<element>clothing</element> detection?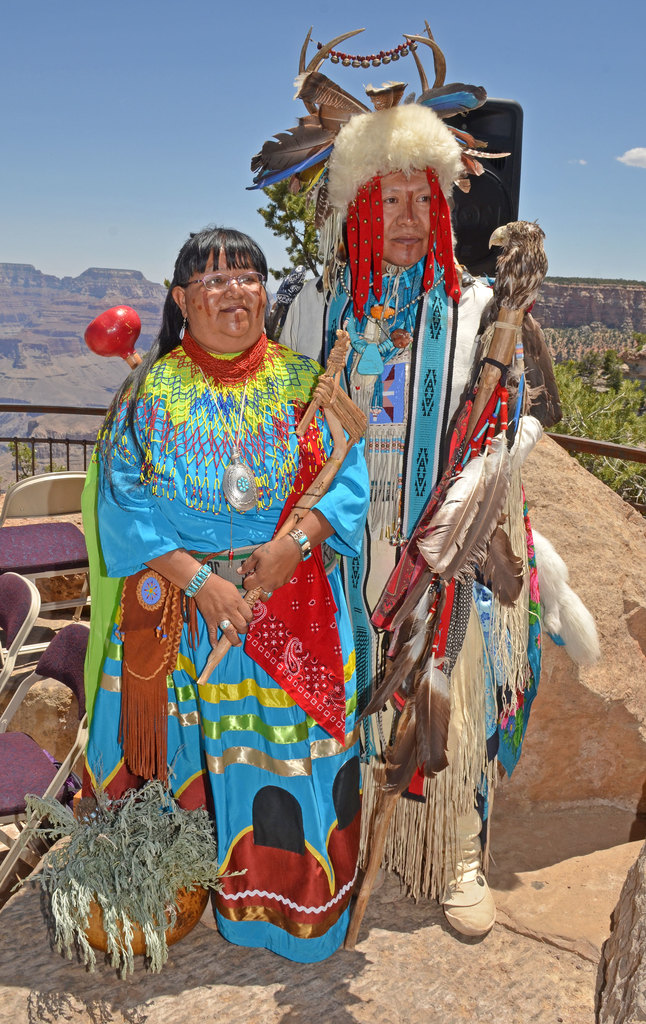
BBox(77, 330, 381, 962)
